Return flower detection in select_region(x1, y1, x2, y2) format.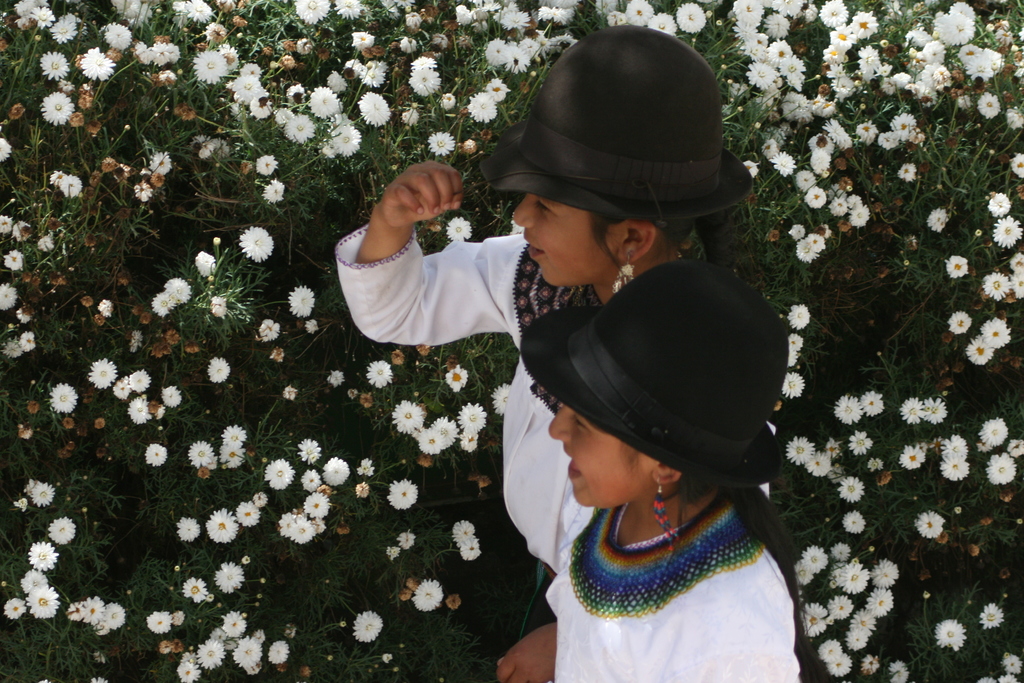
select_region(287, 82, 305, 103).
